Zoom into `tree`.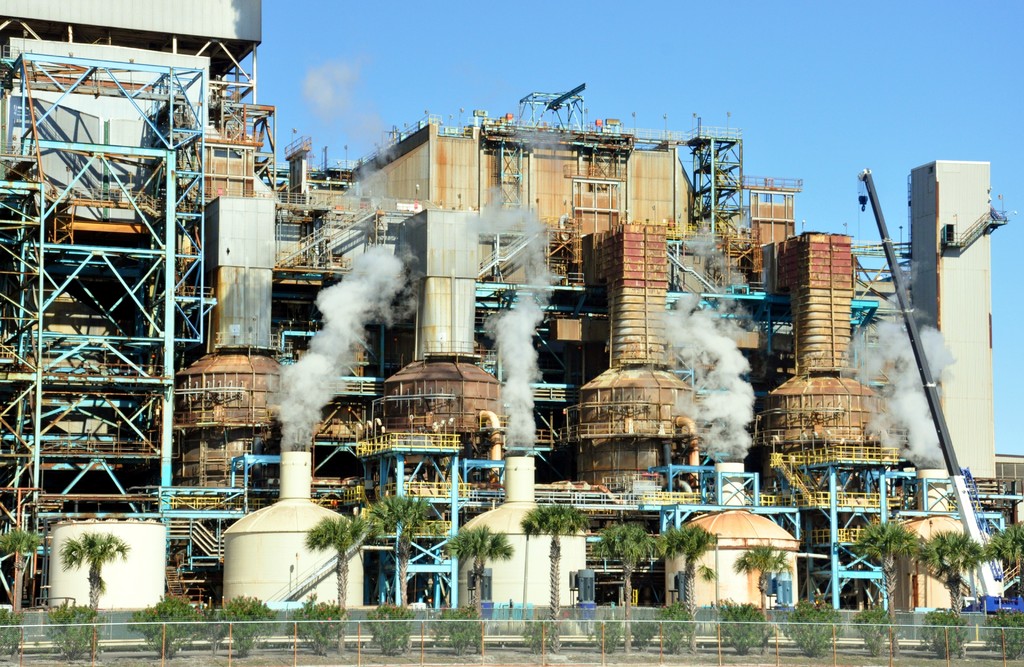
Zoom target: 656 522 720 650.
